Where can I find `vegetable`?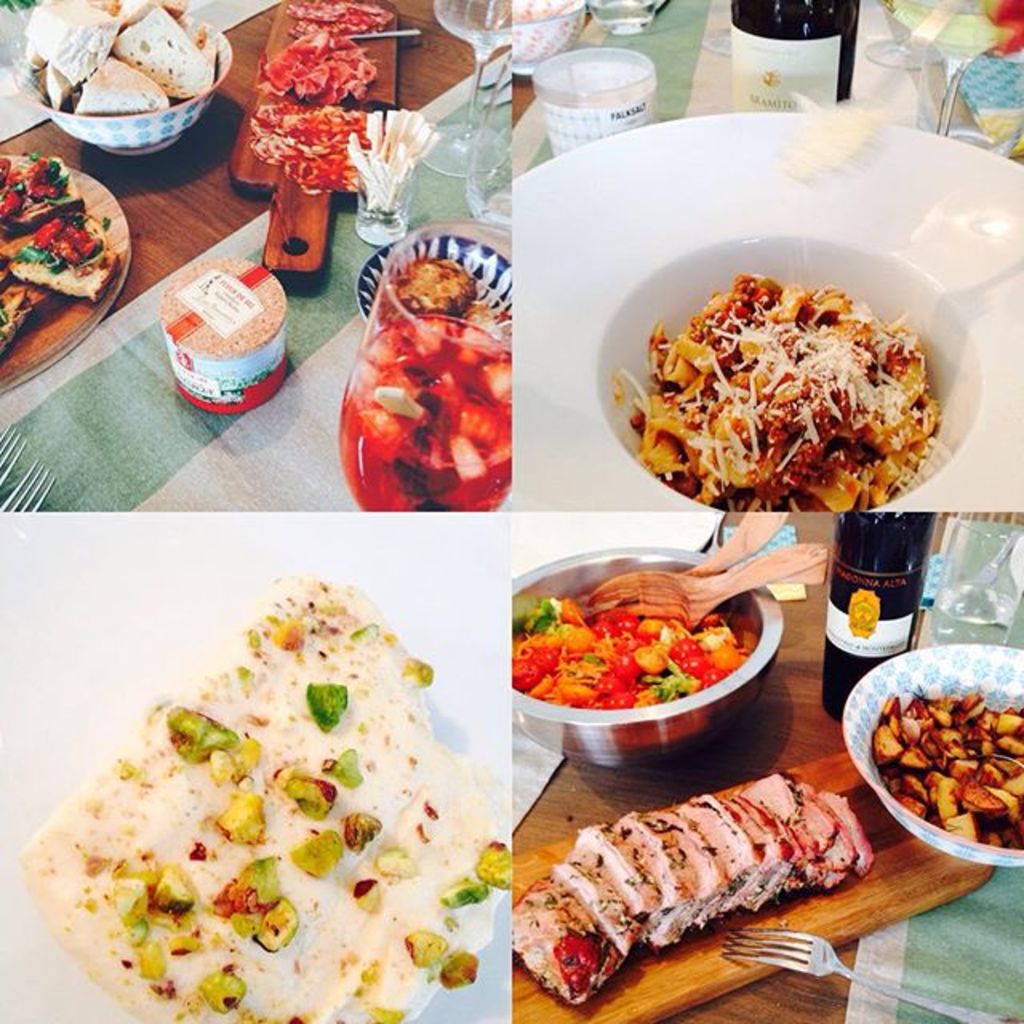
You can find it at 219, 736, 248, 782.
